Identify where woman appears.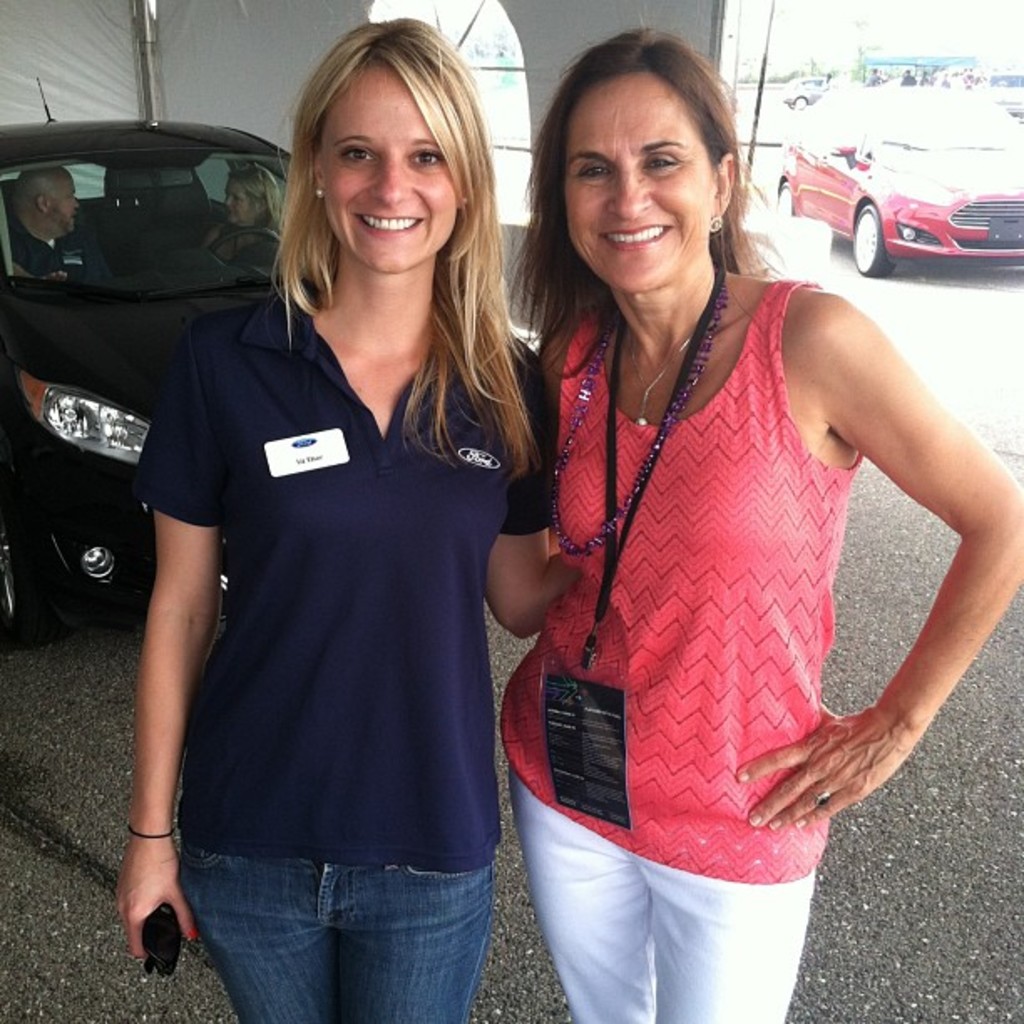
Appears at (left=117, top=13, right=579, bottom=1022).
